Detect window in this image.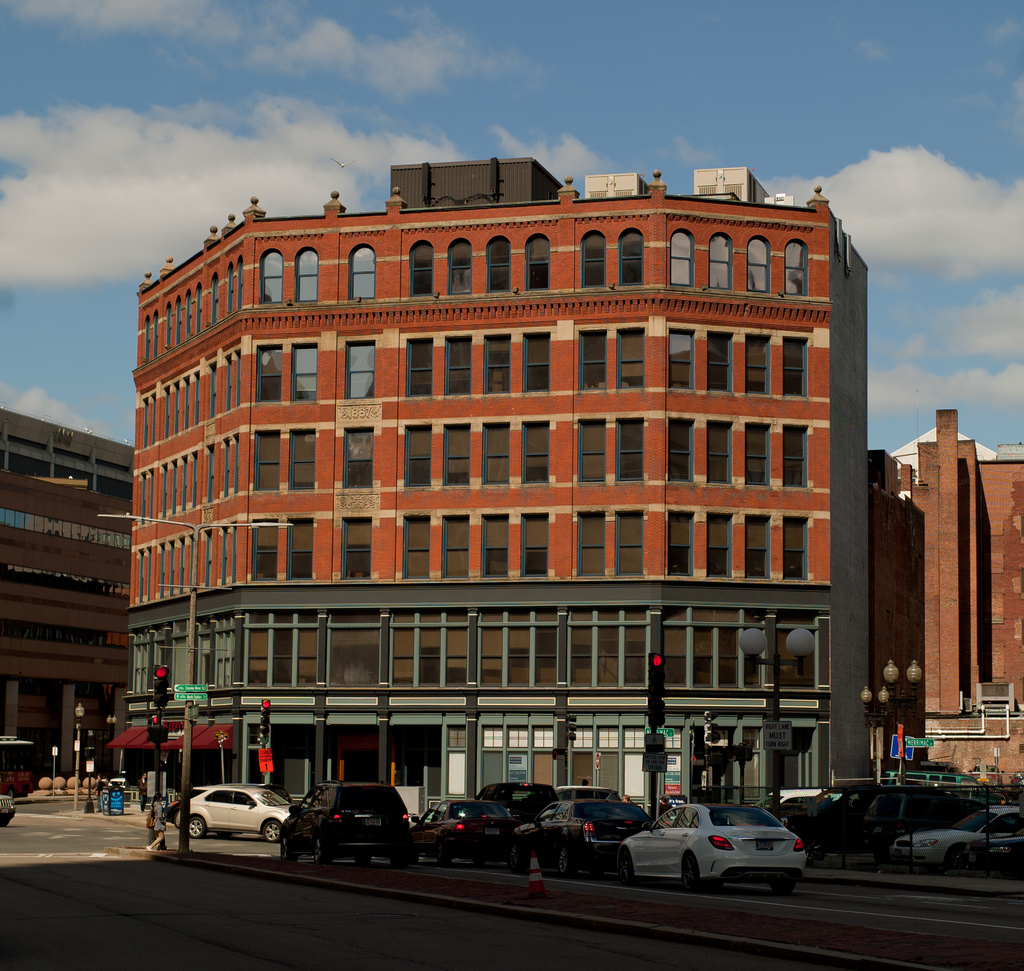
Detection: box(567, 728, 594, 751).
